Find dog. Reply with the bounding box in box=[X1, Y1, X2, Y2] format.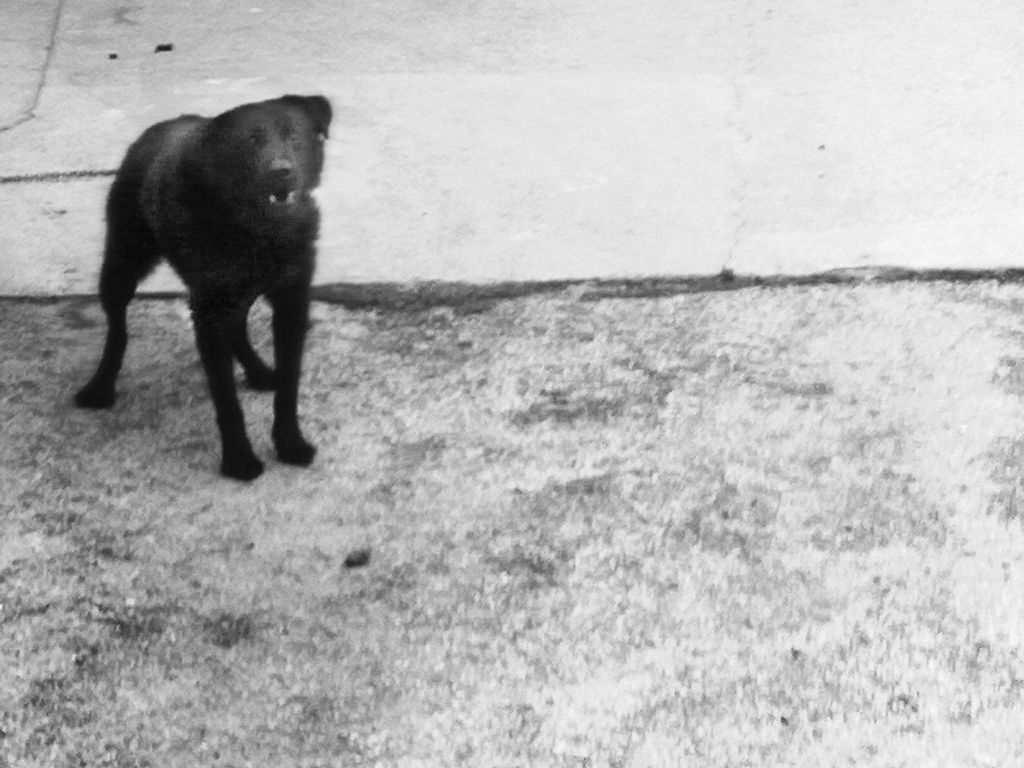
box=[68, 84, 318, 491].
